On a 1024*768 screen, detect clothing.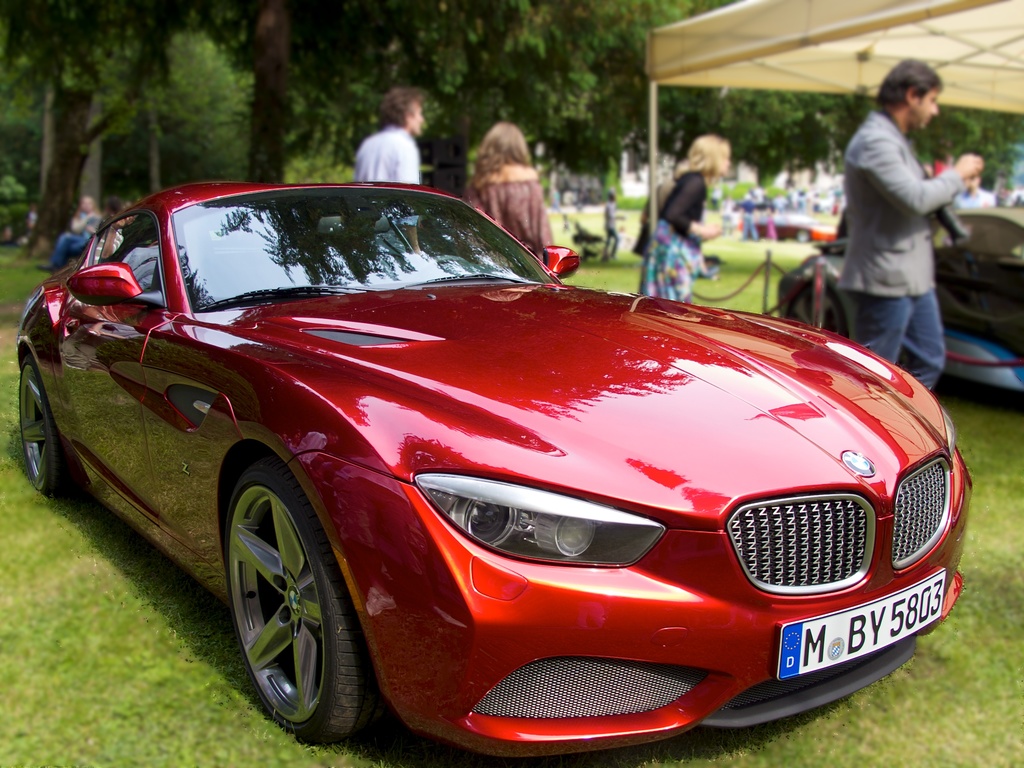
locate(51, 212, 102, 274).
